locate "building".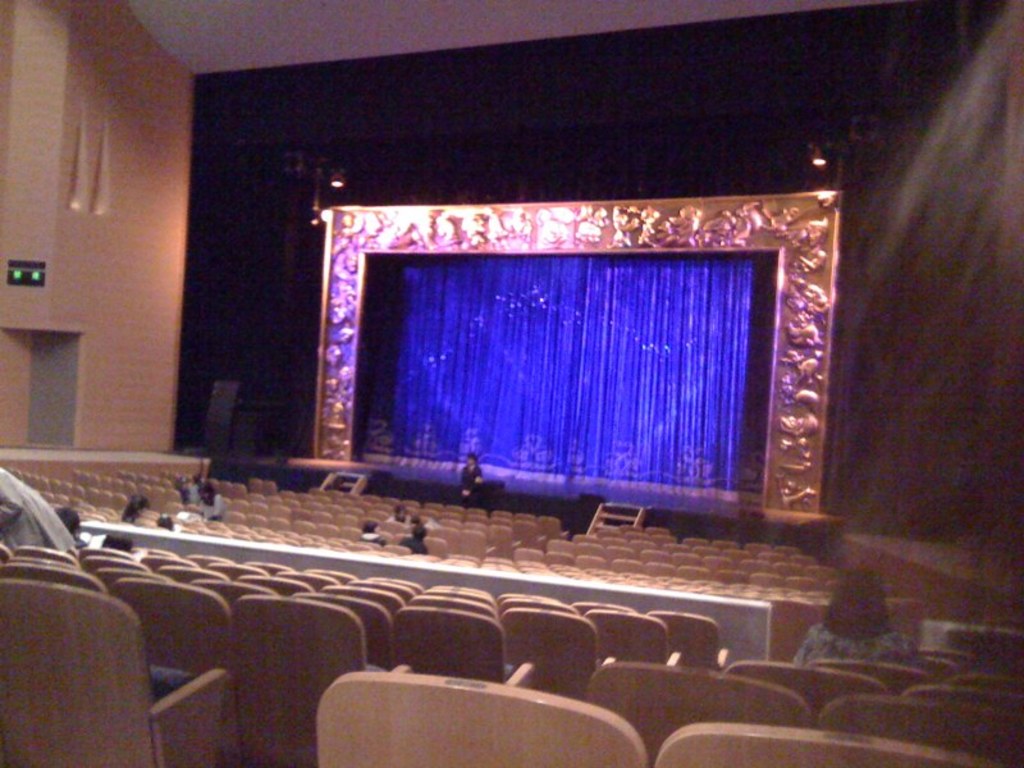
Bounding box: BBox(0, 0, 1023, 767).
